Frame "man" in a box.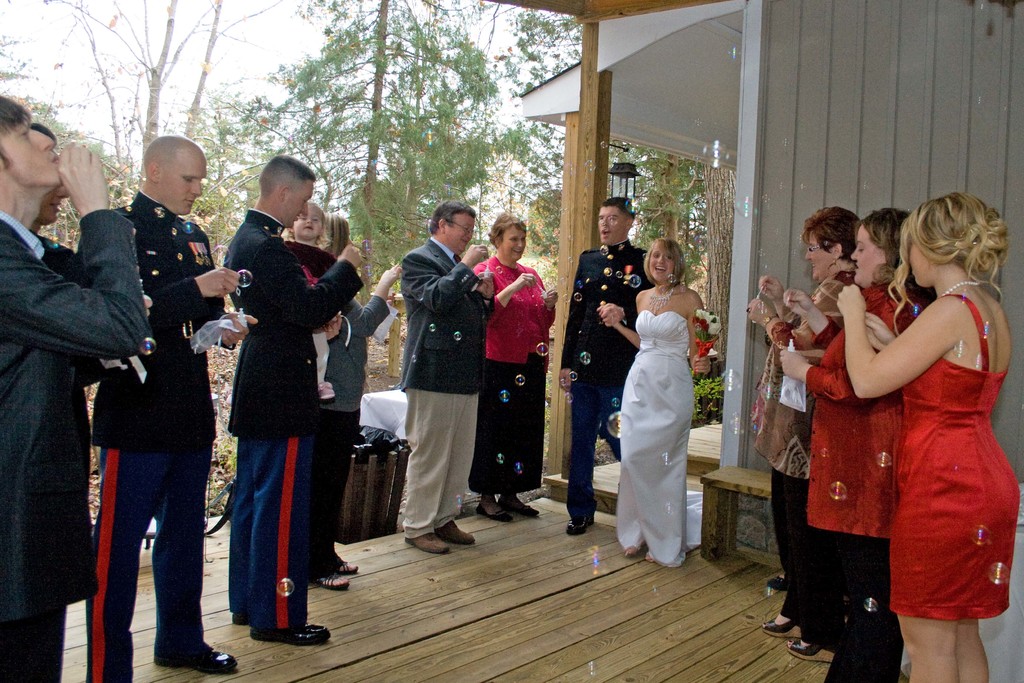
bbox=(228, 153, 364, 643).
